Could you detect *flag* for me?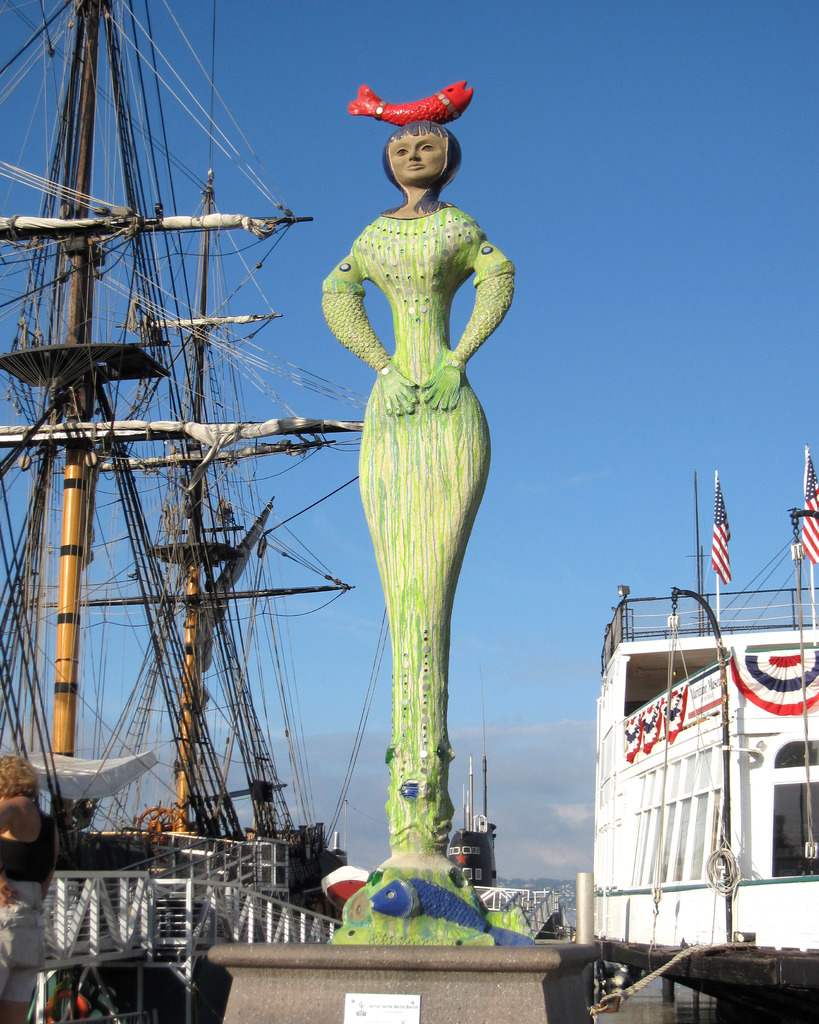
Detection result: 623 712 644 760.
